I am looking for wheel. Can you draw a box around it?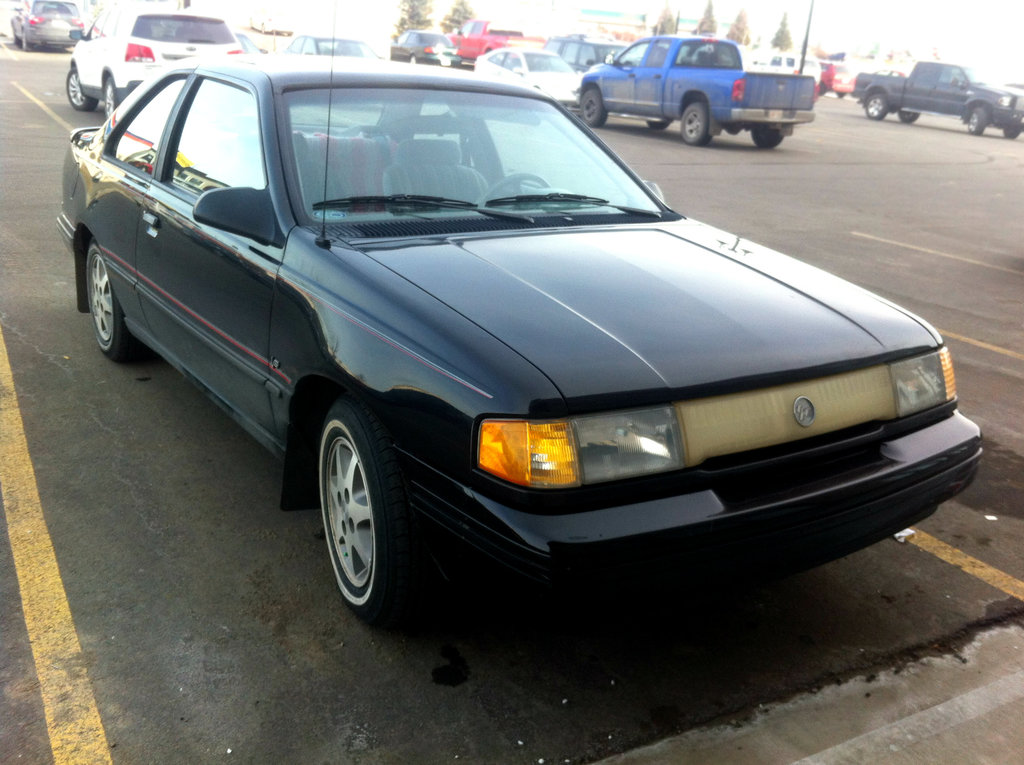
Sure, the bounding box is 968/108/986/133.
